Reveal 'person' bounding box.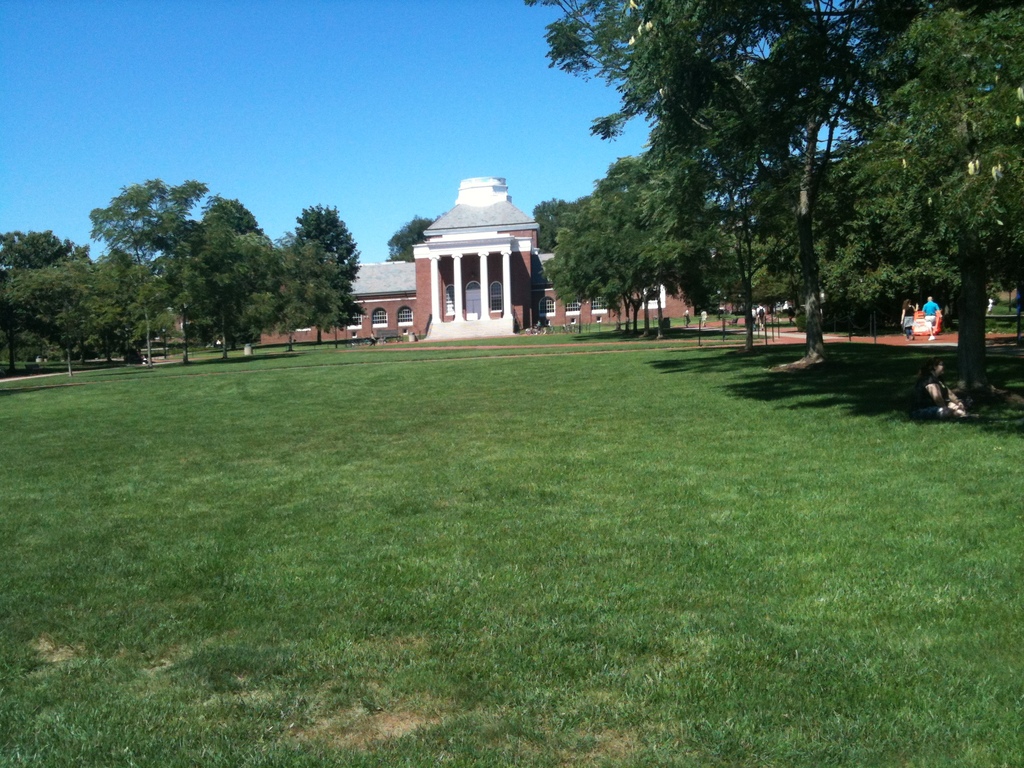
Revealed: bbox=[911, 355, 966, 415].
